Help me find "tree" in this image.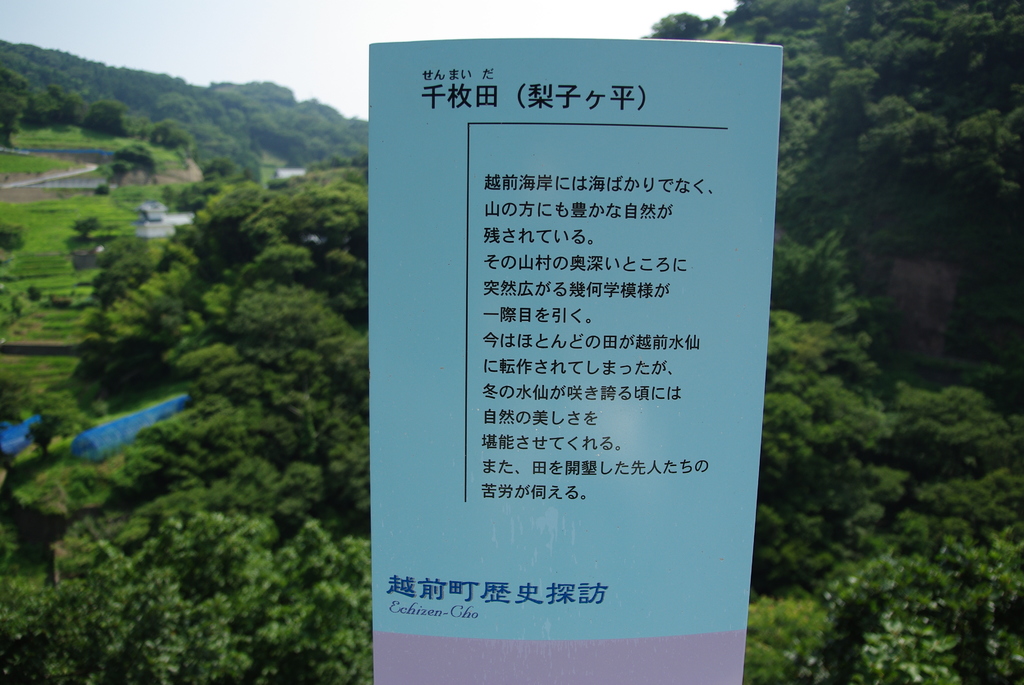
Found it: <bbox>174, 180, 266, 276</bbox>.
